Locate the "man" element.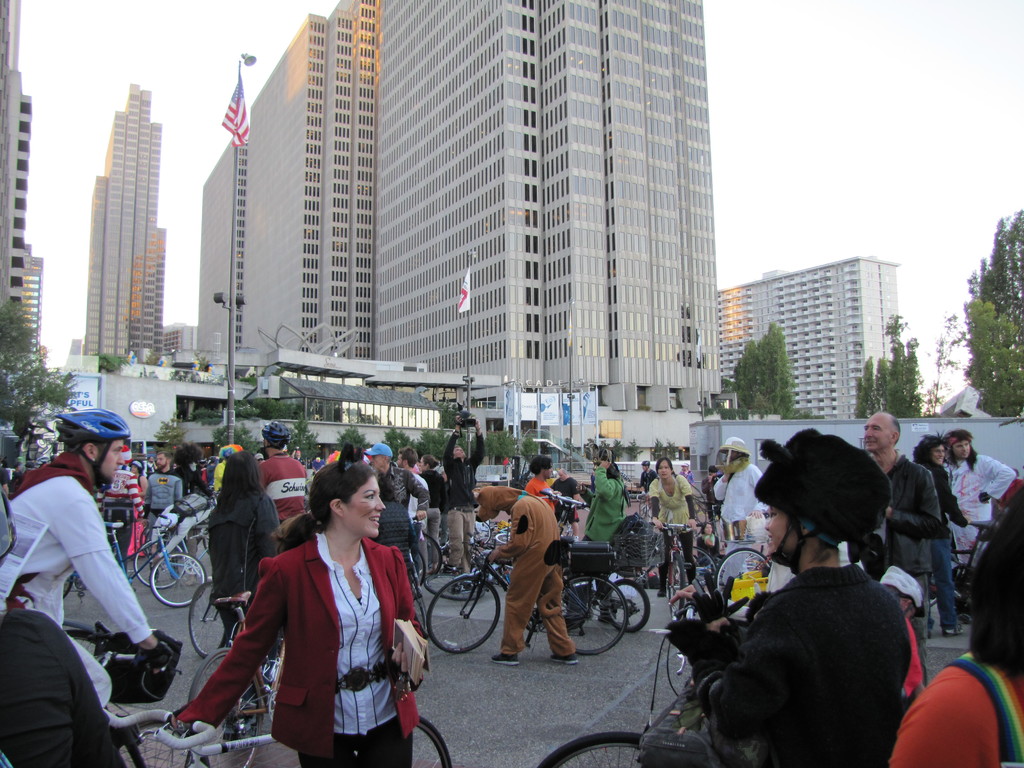
Element bbox: pyautogui.locateOnScreen(677, 453, 952, 765).
